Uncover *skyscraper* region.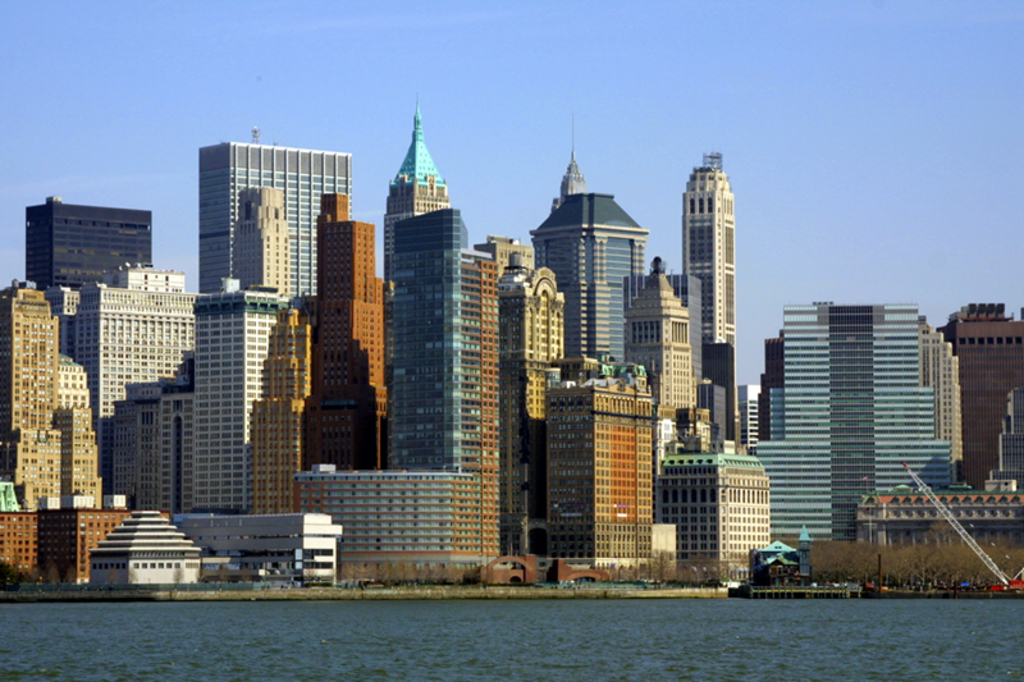
Uncovered: {"left": 311, "top": 183, "right": 390, "bottom": 472}.
